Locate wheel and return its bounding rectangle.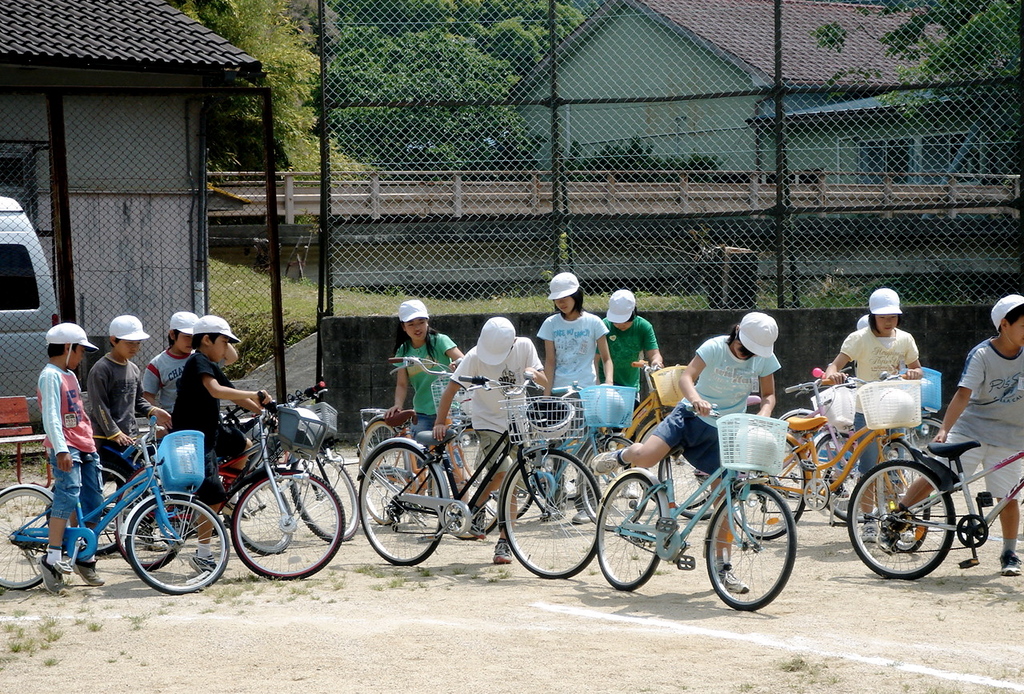
<bbox>49, 468, 134, 553</bbox>.
